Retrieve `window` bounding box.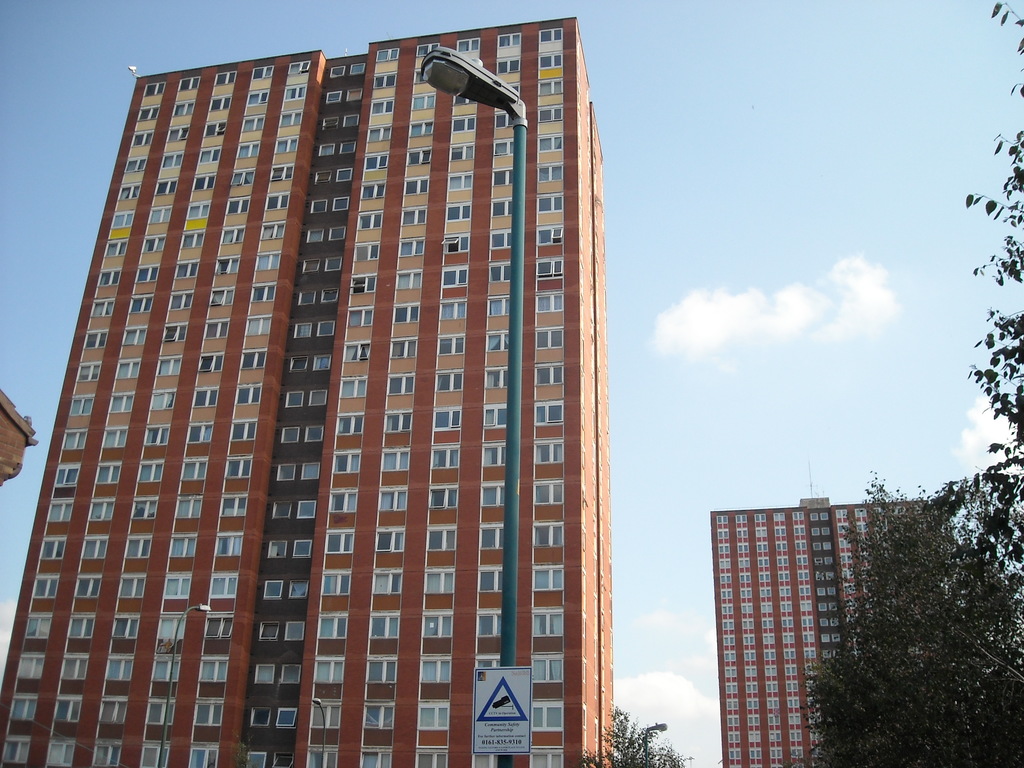
Bounding box: left=111, top=614, right=141, bottom=642.
